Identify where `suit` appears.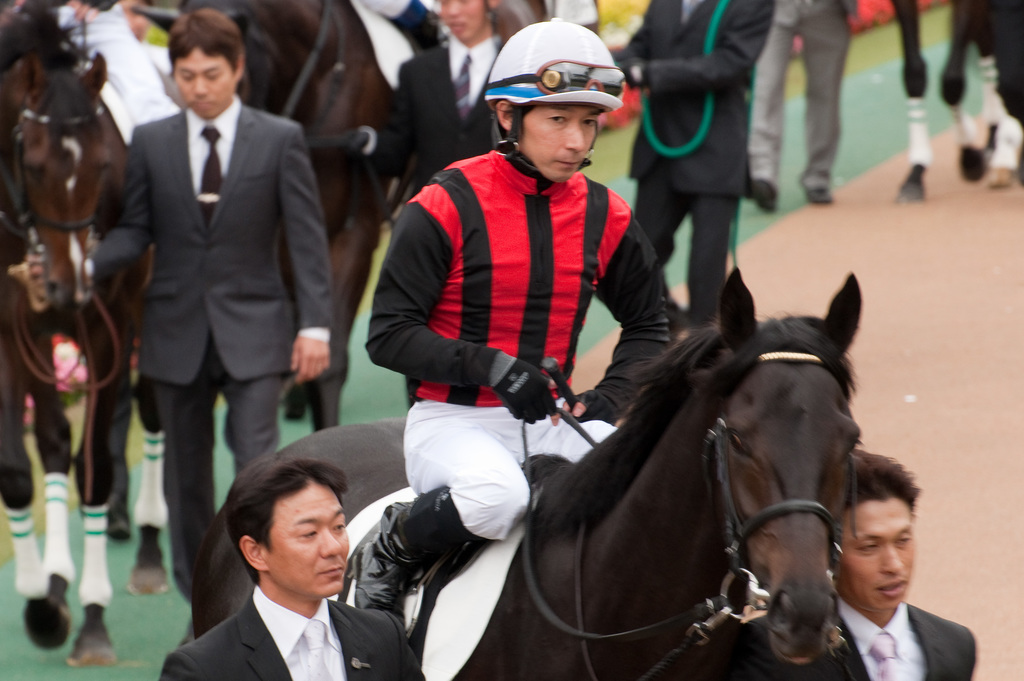
Appears at Rect(159, 587, 427, 680).
